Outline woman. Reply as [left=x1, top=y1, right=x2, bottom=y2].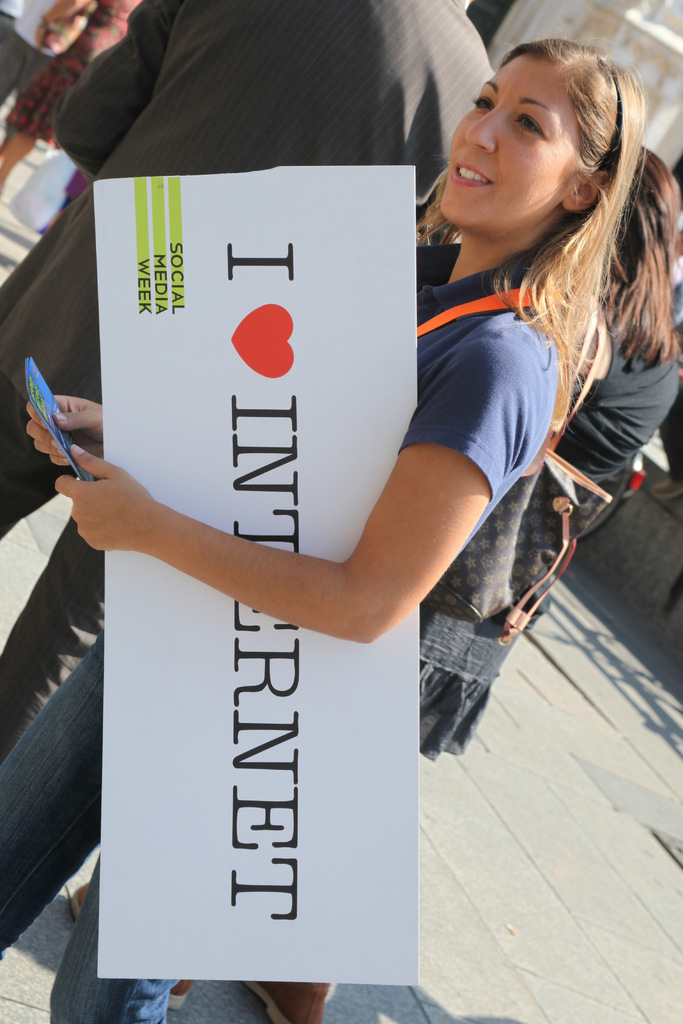
[left=229, top=37, right=663, bottom=848].
